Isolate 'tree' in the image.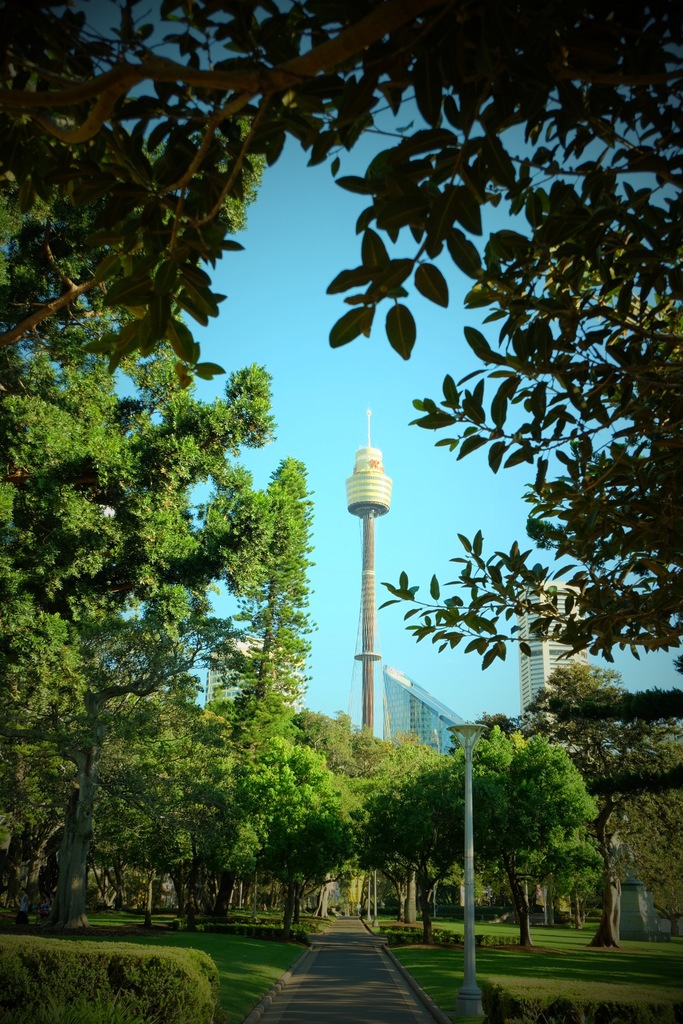
Isolated region: l=6, t=316, r=333, b=698.
